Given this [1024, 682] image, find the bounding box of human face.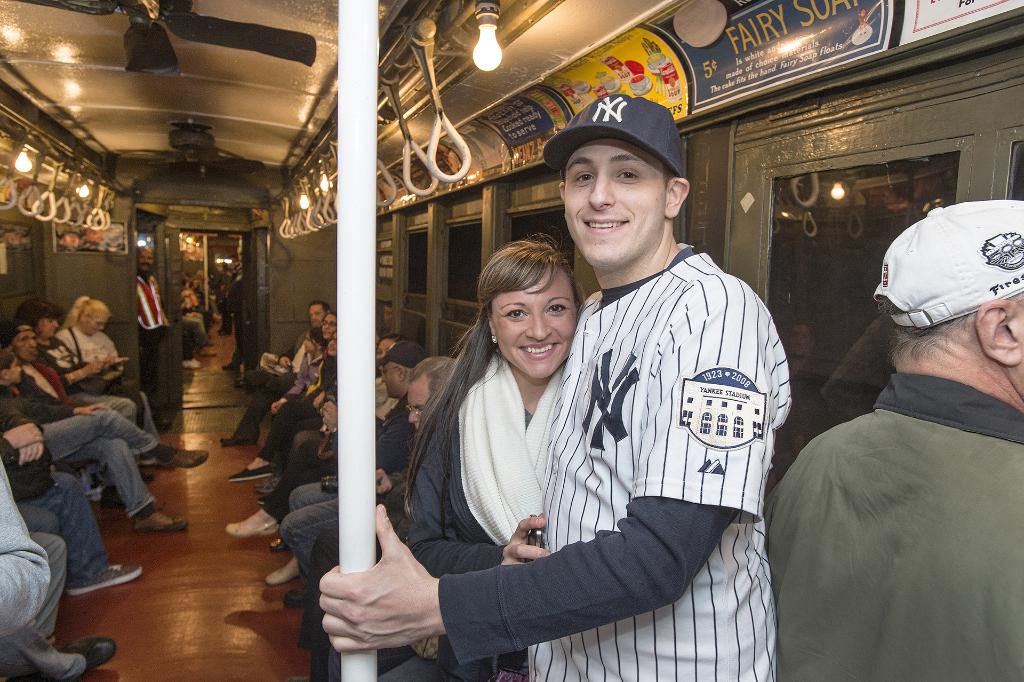
88 323 104 335.
